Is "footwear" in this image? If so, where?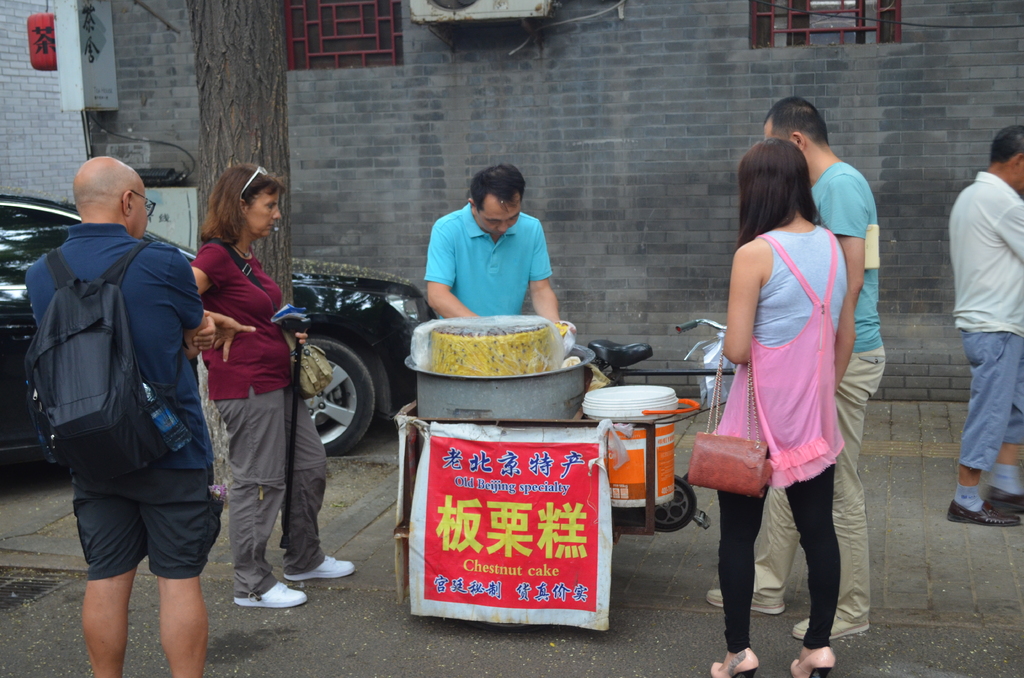
Yes, at (705,589,790,618).
